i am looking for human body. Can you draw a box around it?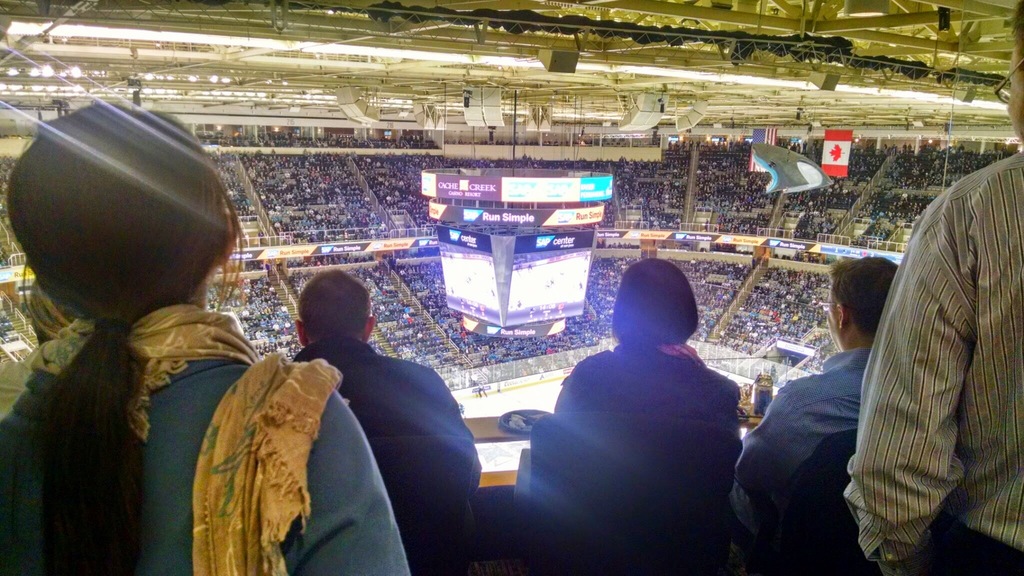
Sure, the bounding box is (left=740, top=355, right=884, bottom=575).
